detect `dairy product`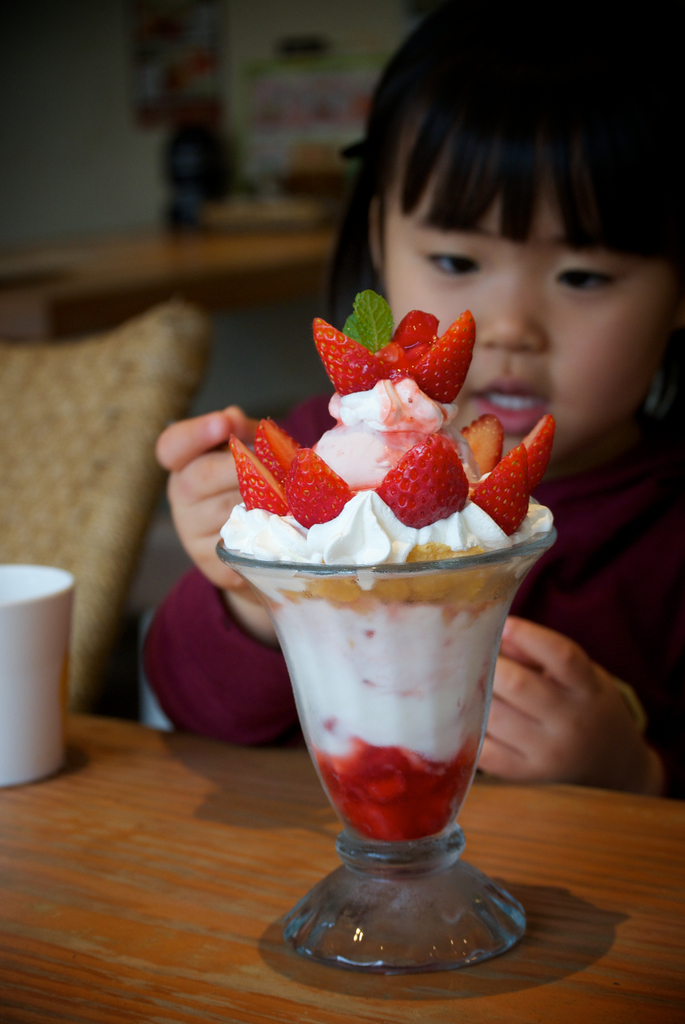
region(216, 302, 572, 781)
